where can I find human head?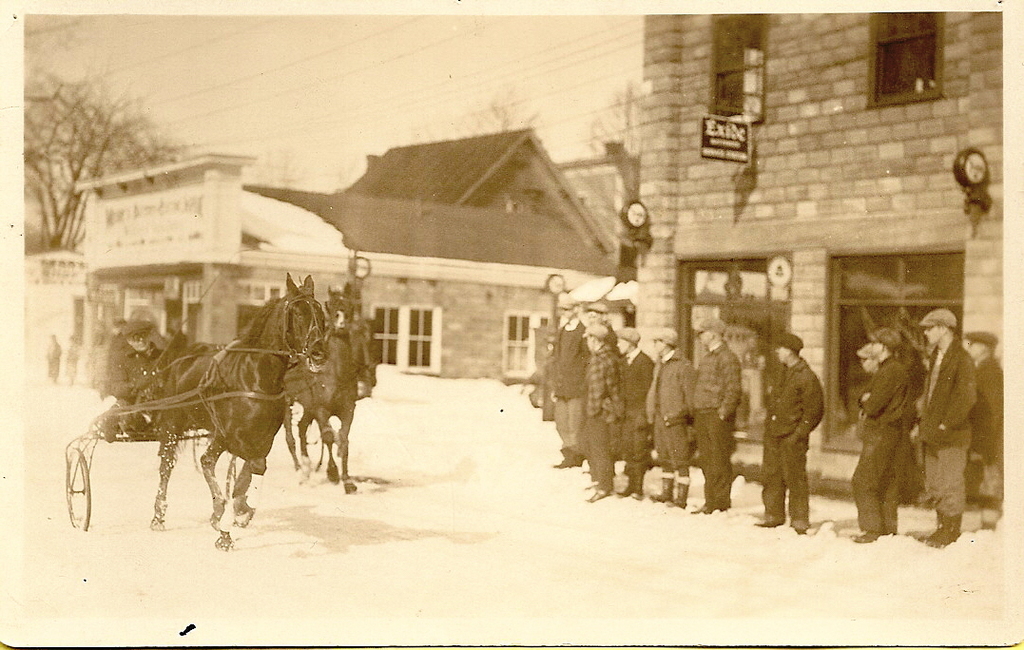
You can find it at 581, 322, 607, 352.
